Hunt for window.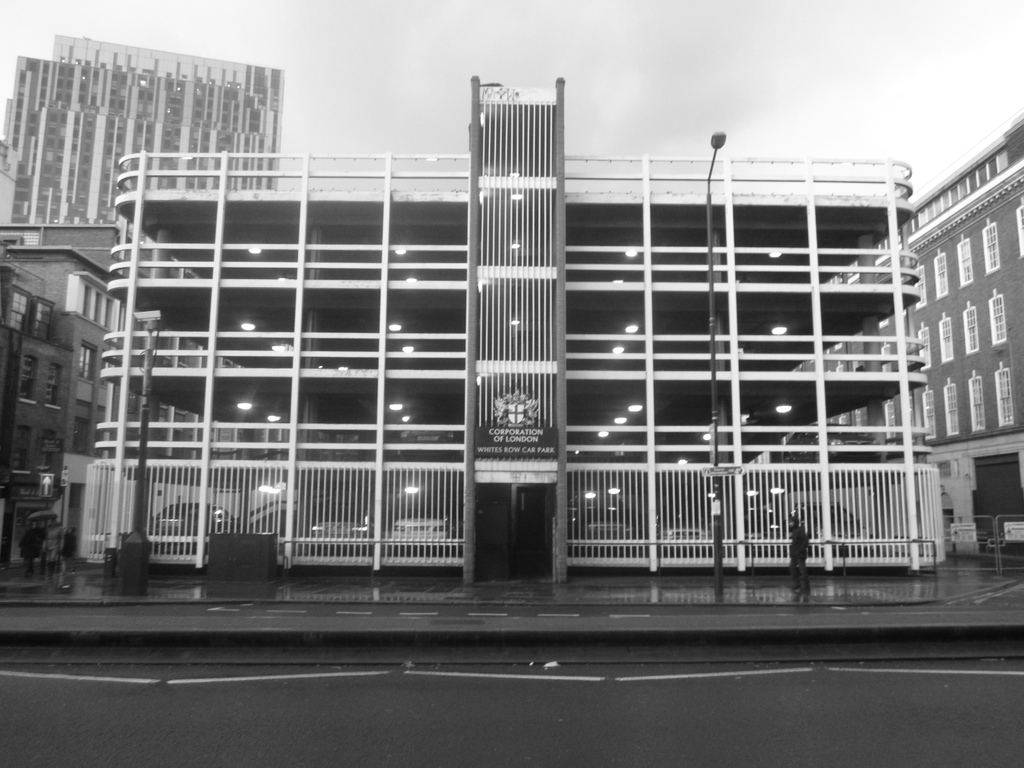
Hunted down at 10,429,29,474.
